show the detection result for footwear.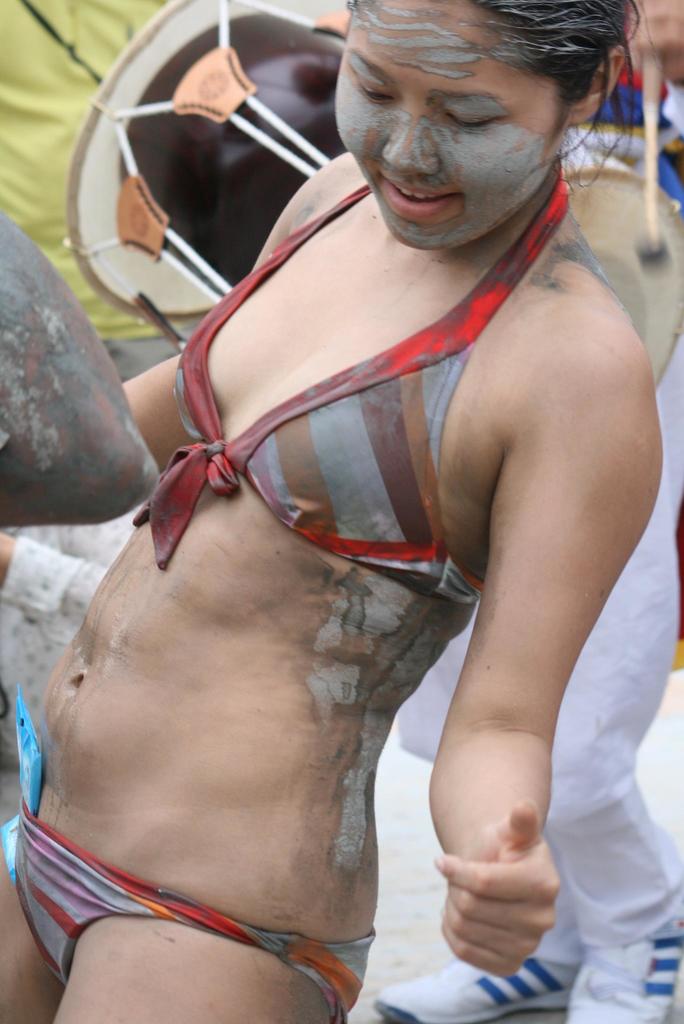
l=380, t=945, r=572, b=1023.
